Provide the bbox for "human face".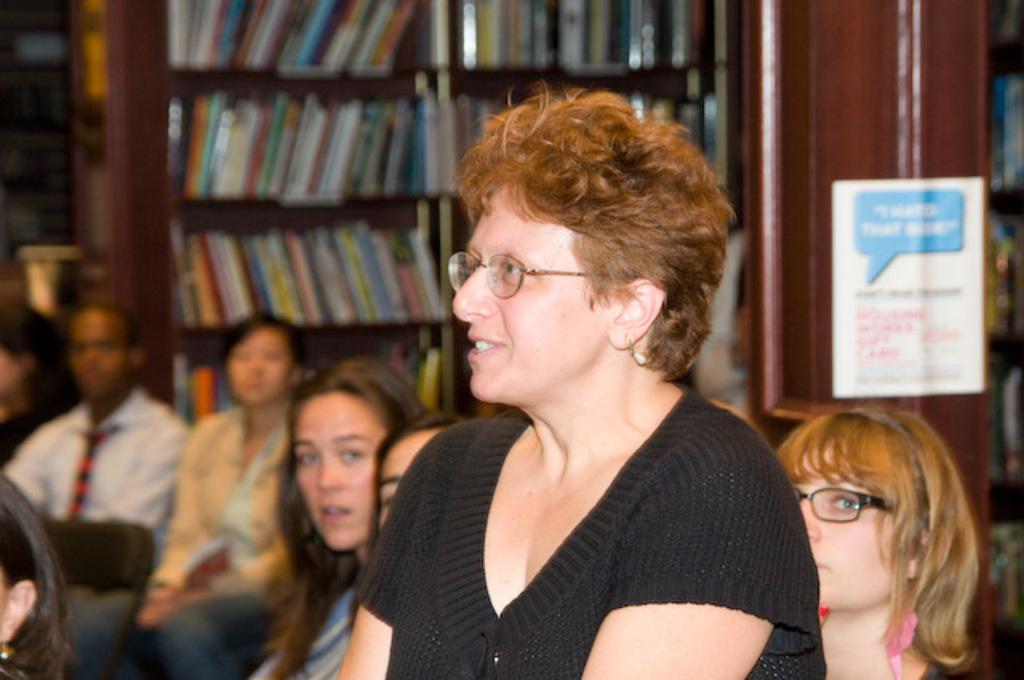
detection(781, 443, 918, 624).
